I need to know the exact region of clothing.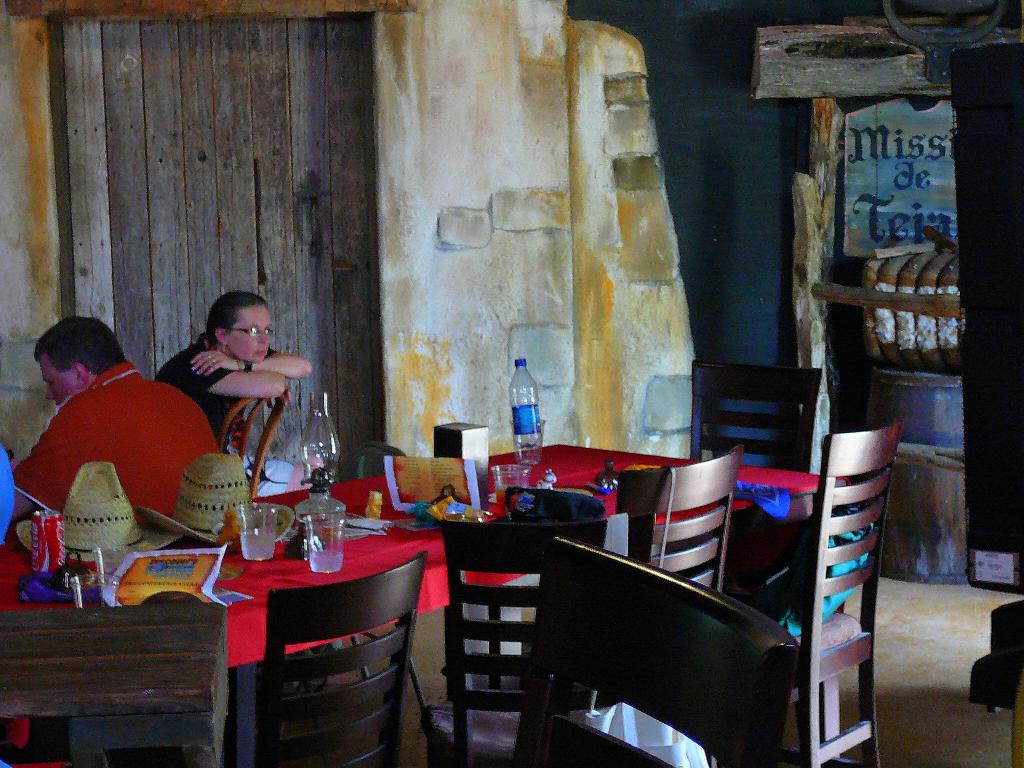
Region: Rect(13, 363, 220, 523).
